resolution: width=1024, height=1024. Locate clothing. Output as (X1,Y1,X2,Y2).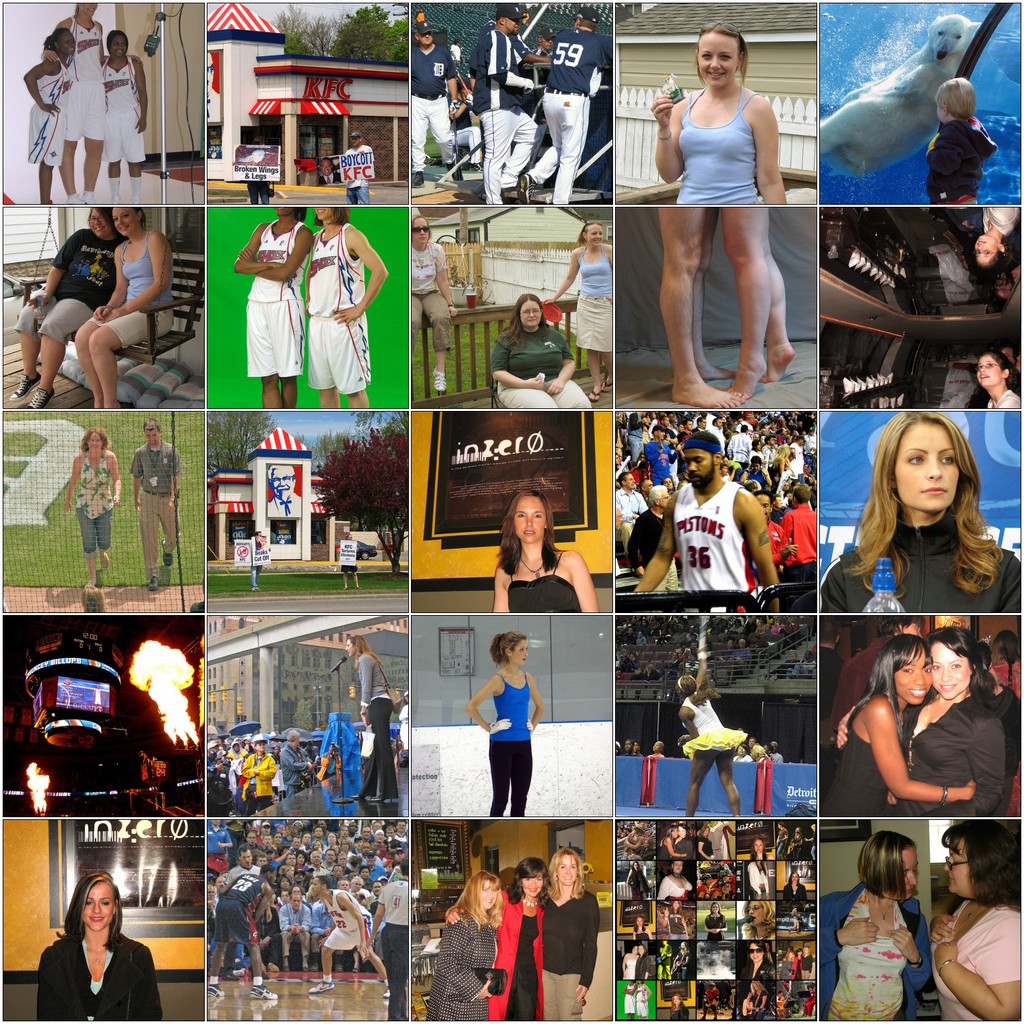
(673,909,690,938).
